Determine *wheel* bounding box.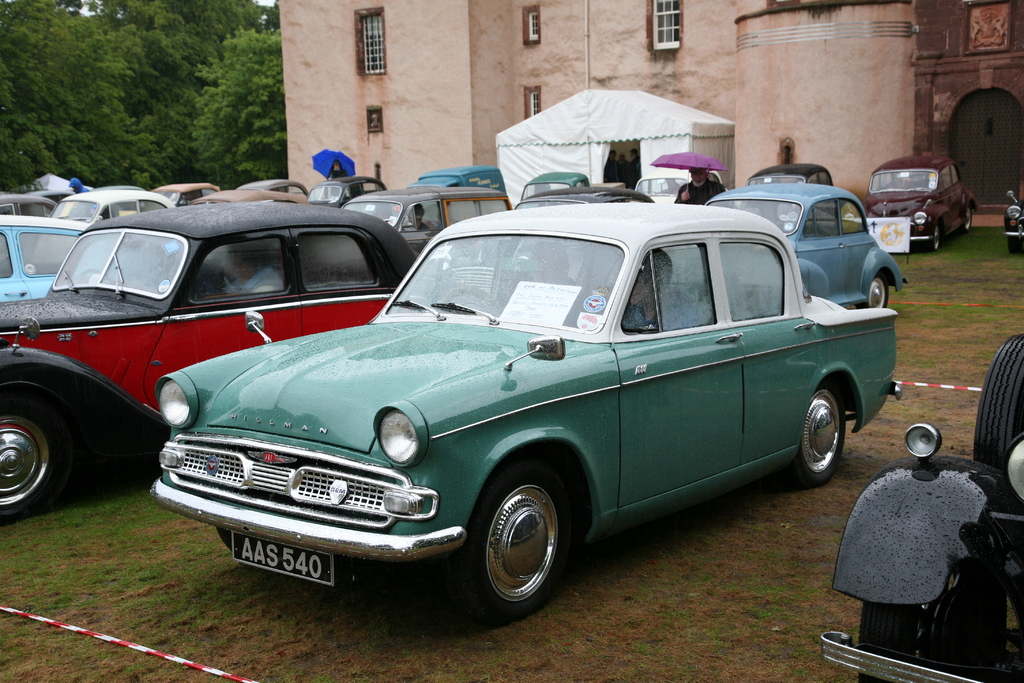
Determined: 219:528:234:552.
